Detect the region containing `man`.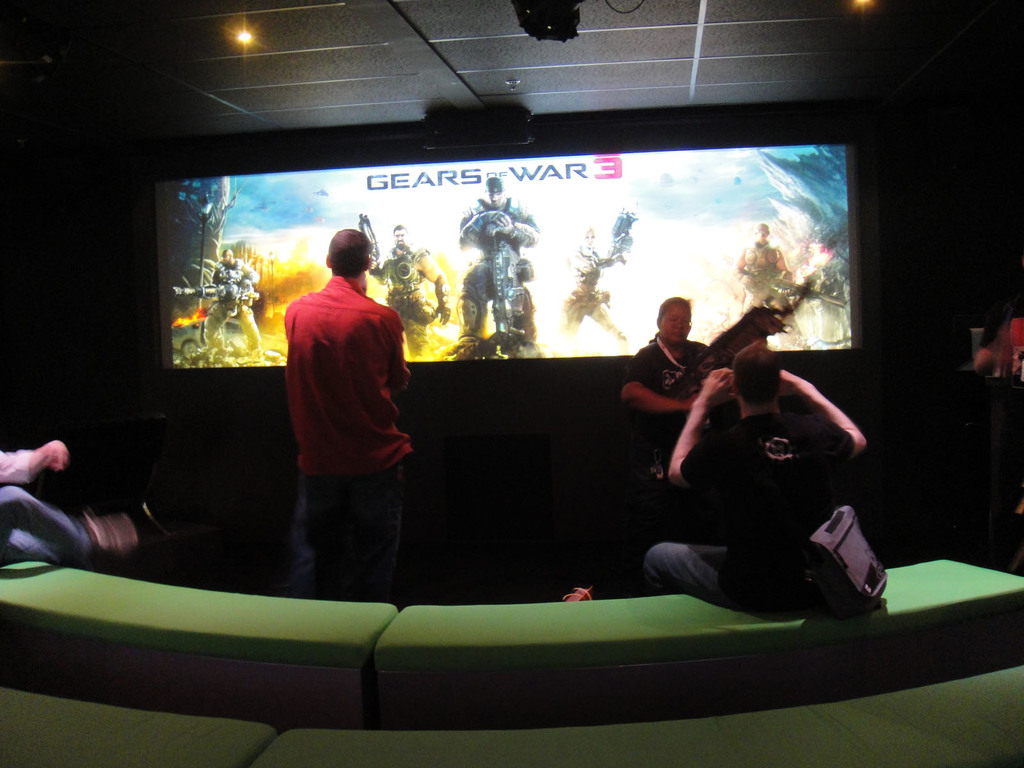
(288,228,418,608).
